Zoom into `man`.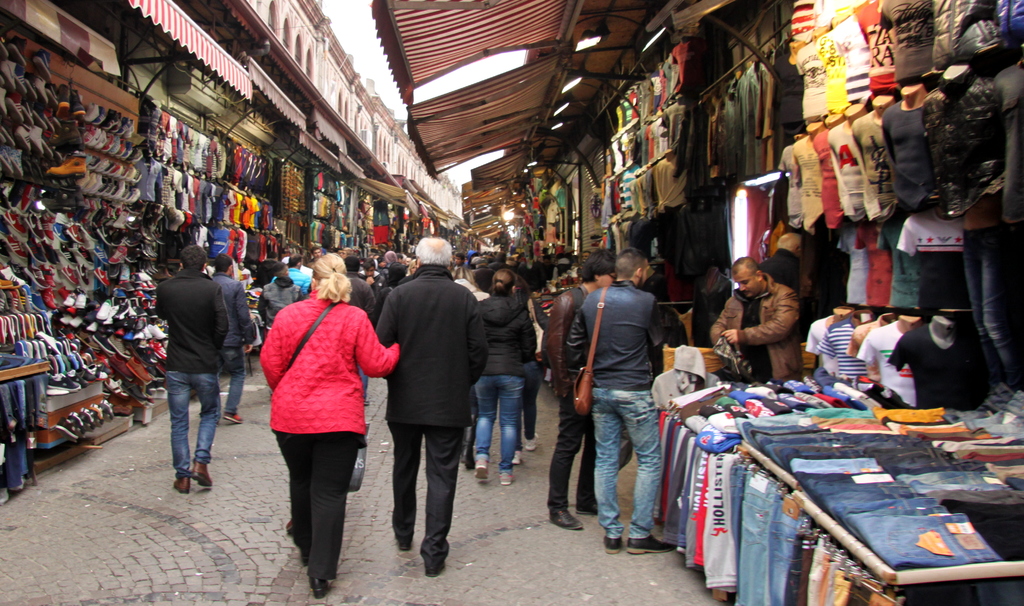
Zoom target: pyautogui.locateOnScreen(207, 256, 255, 424).
